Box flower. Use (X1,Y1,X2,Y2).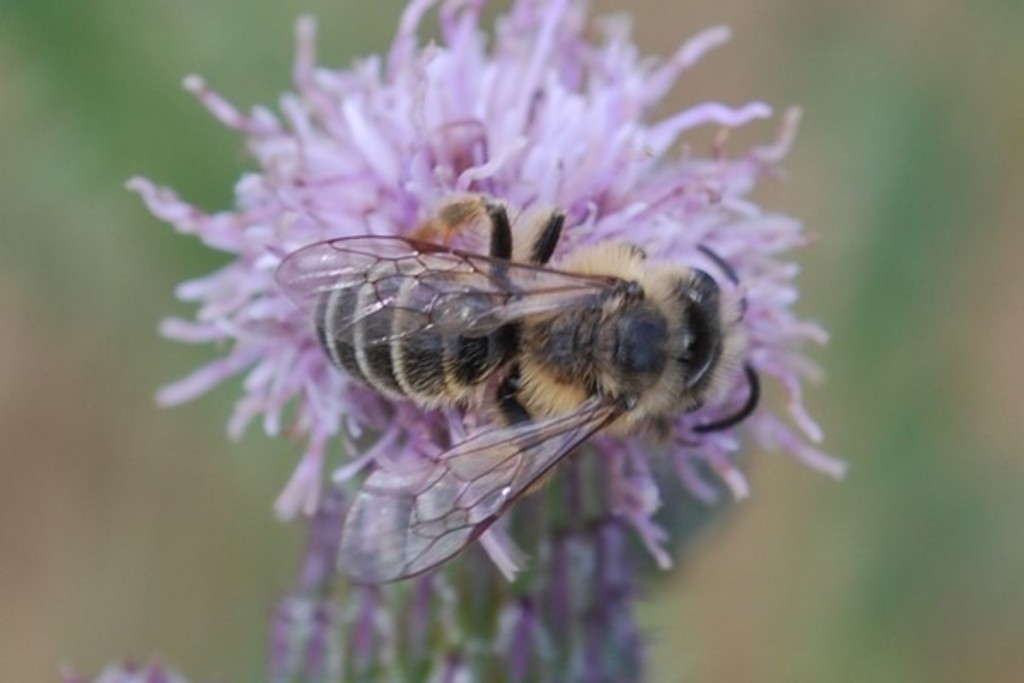
(121,5,847,577).
